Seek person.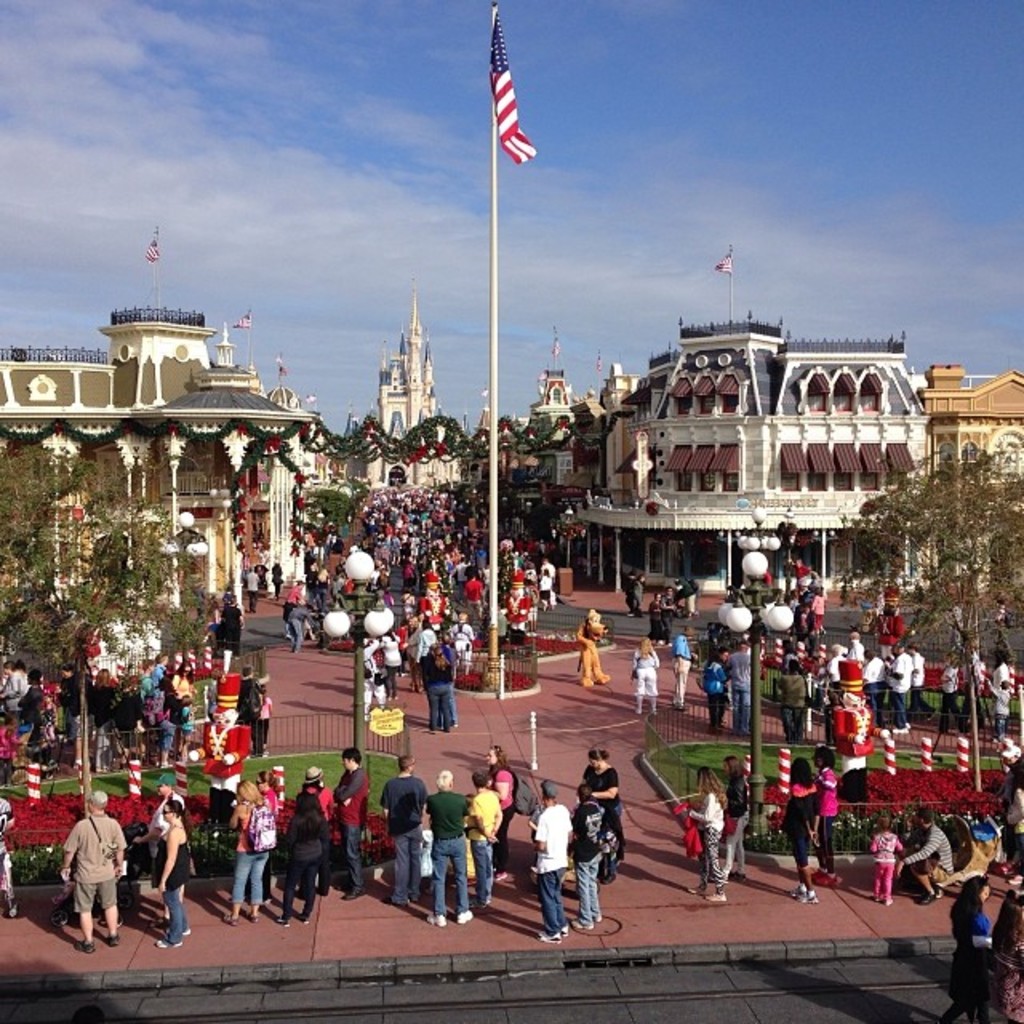
(256,677,278,749).
